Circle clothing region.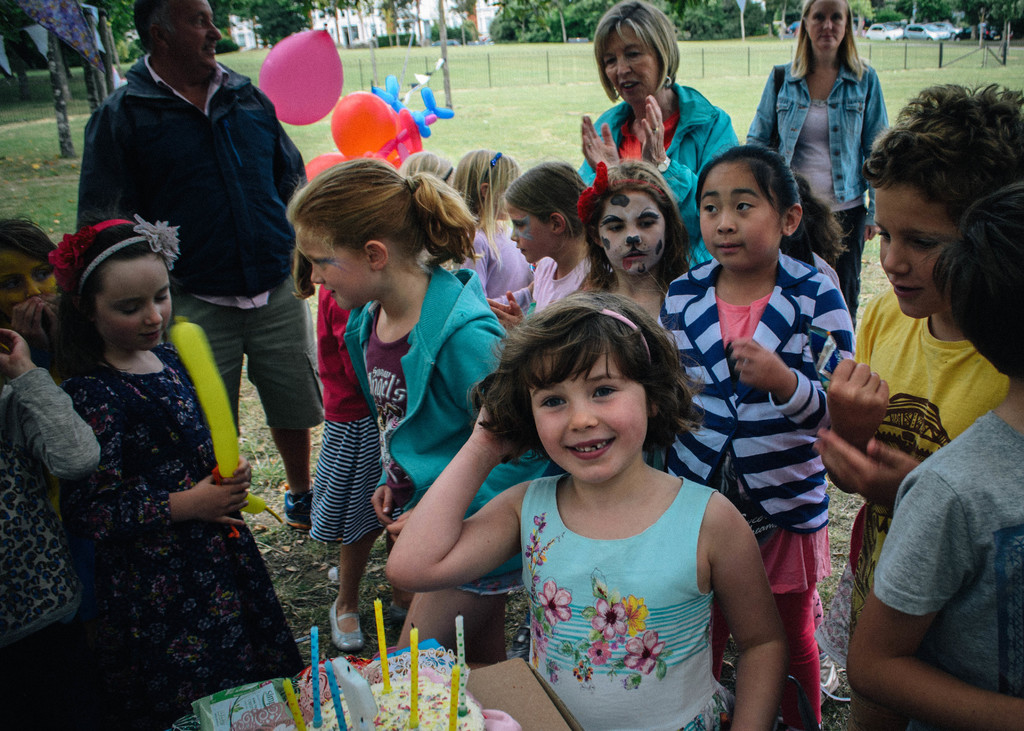
Region: pyautogui.locateOnScreen(307, 284, 405, 542).
